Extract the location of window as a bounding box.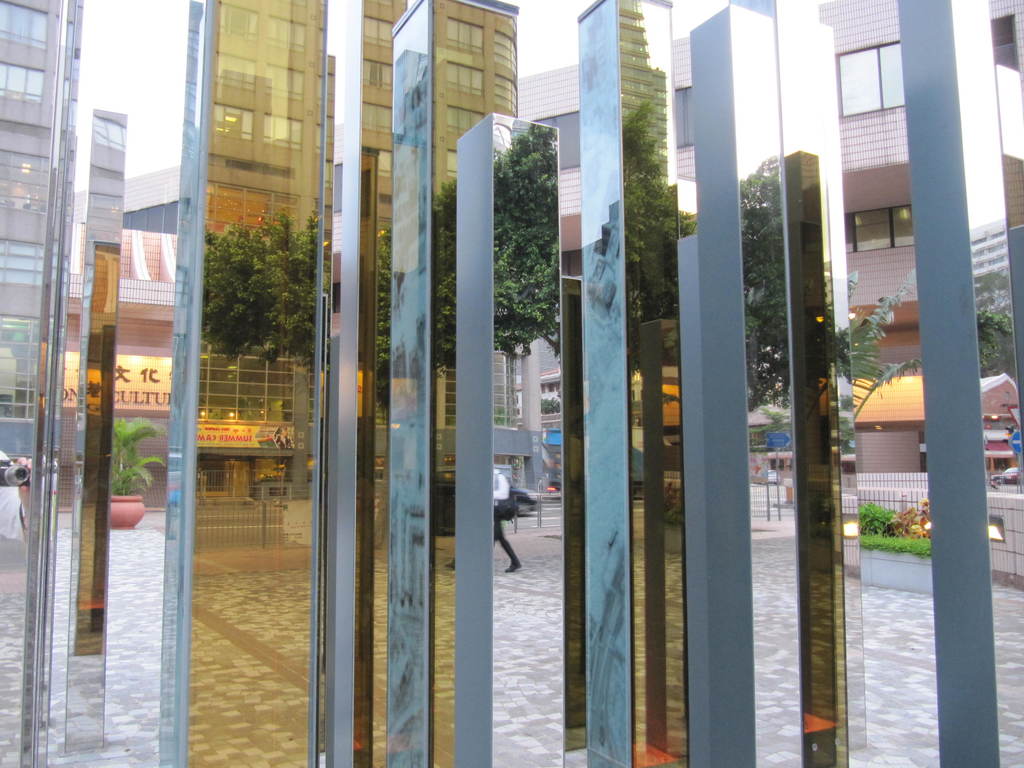
670/87/698/148.
